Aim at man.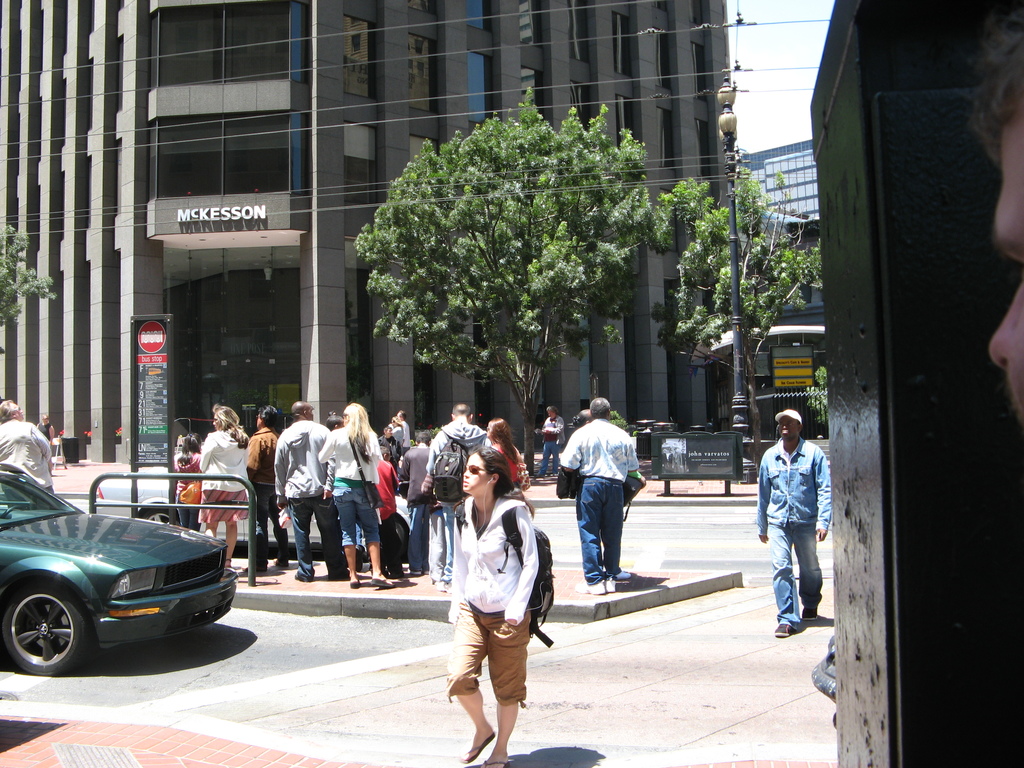
Aimed at box=[0, 398, 56, 495].
